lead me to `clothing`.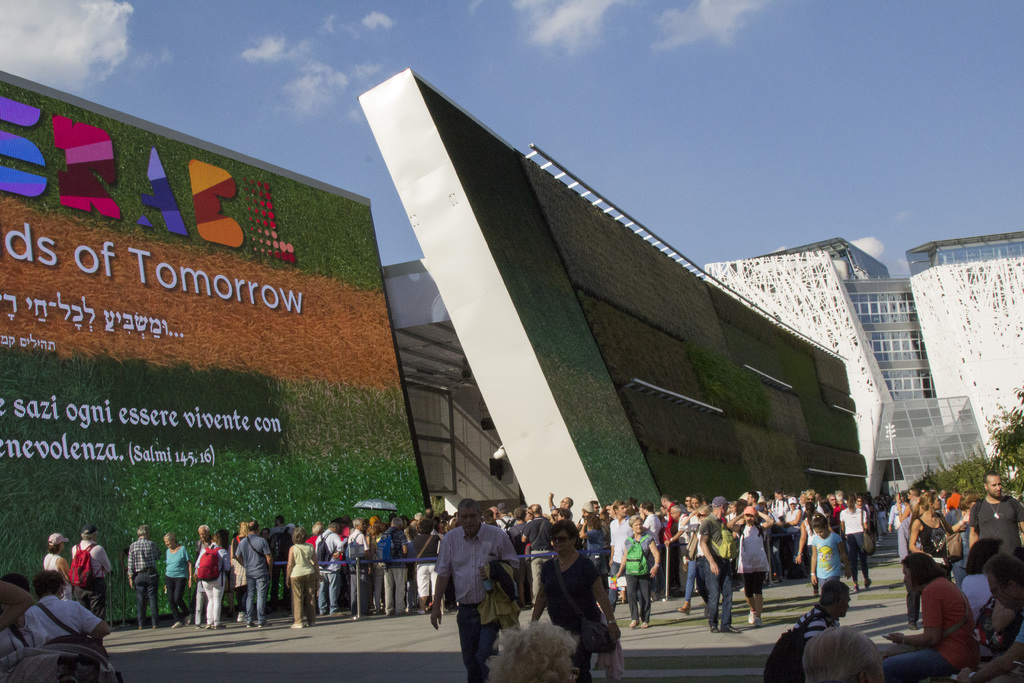
Lead to rect(26, 597, 97, 637).
